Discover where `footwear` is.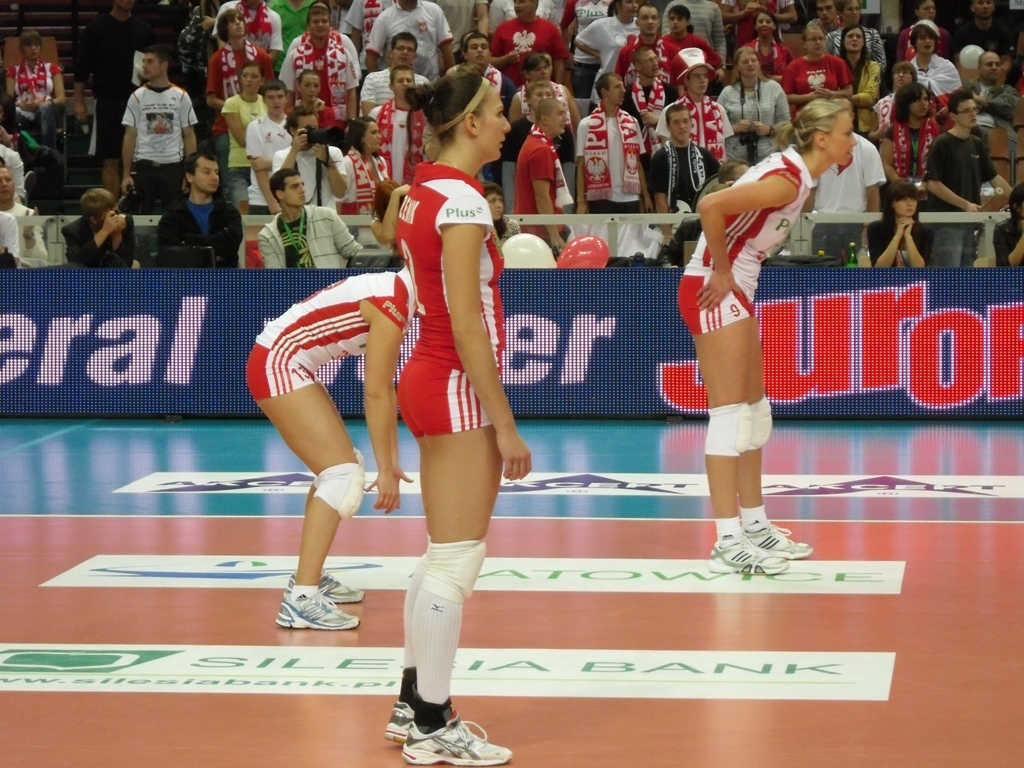
Discovered at [x1=400, y1=703, x2=516, y2=766].
